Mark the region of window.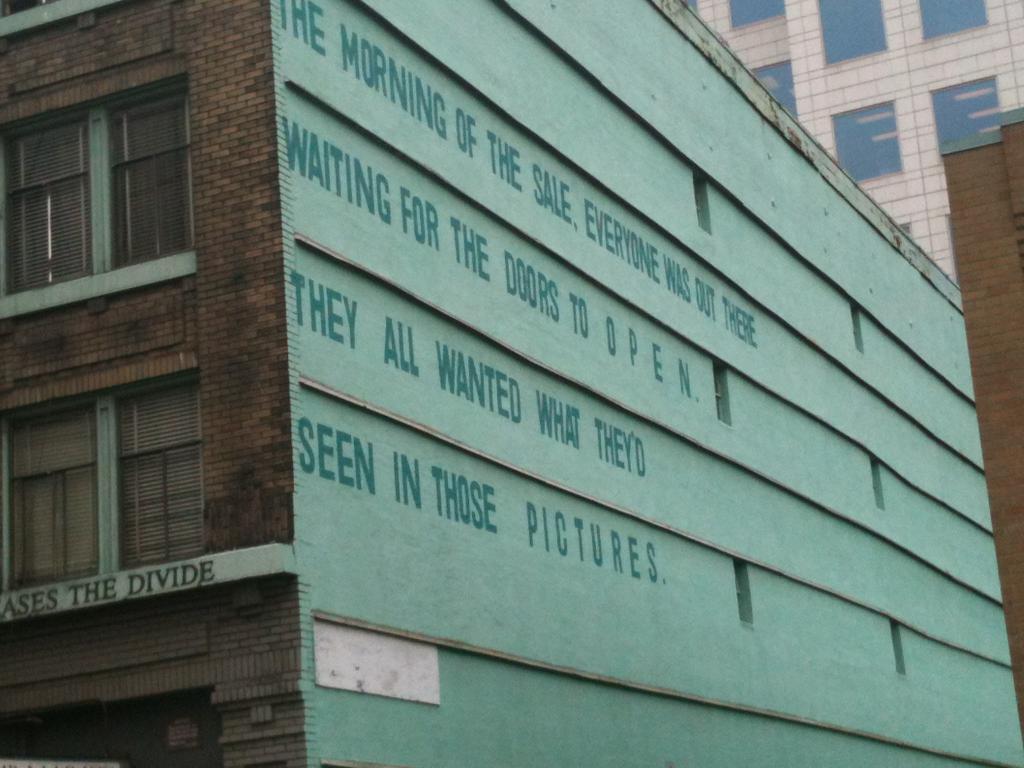
Region: [29, 57, 194, 298].
